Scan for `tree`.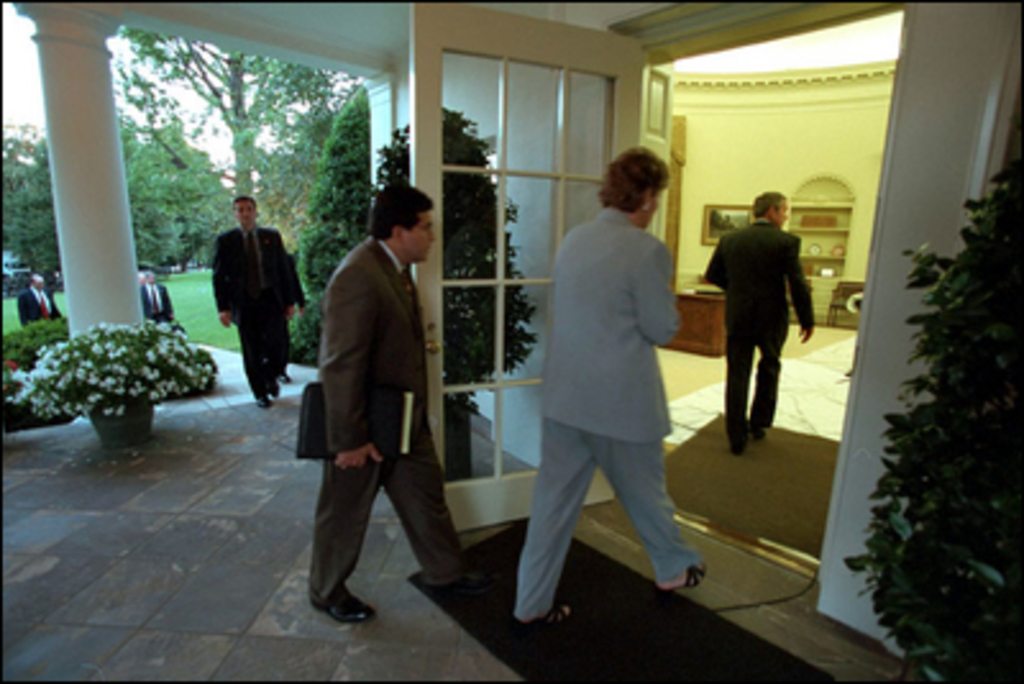
Scan result: 274/77/538/415.
